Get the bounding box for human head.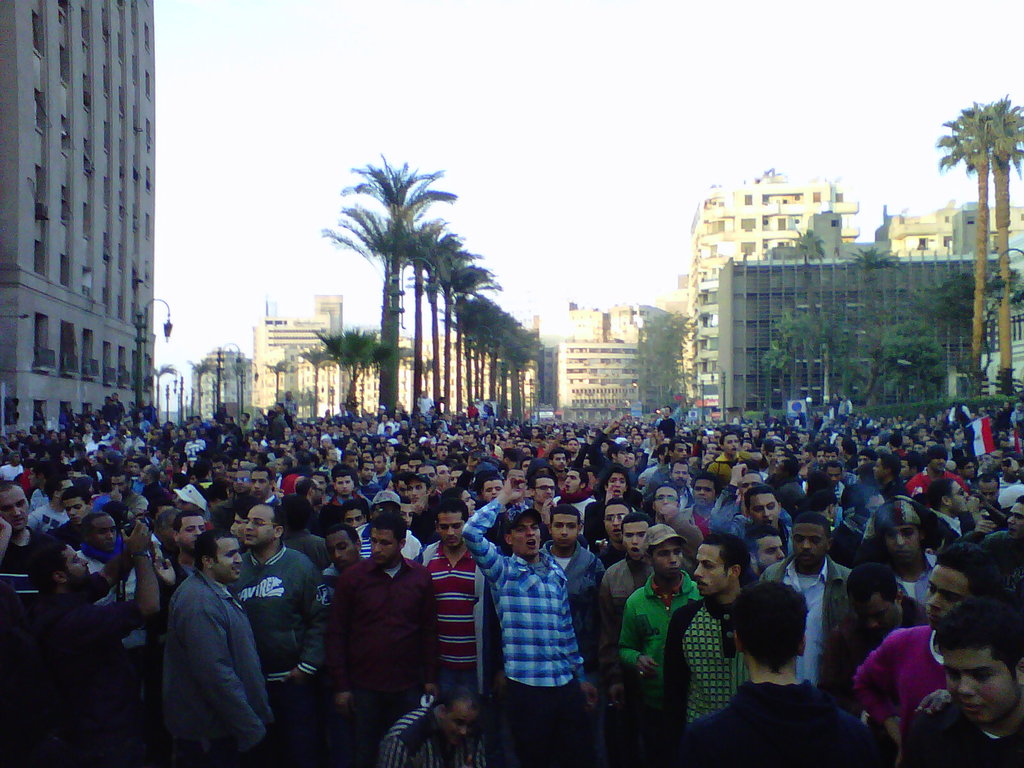
bbox=(318, 526, 364, 572).
